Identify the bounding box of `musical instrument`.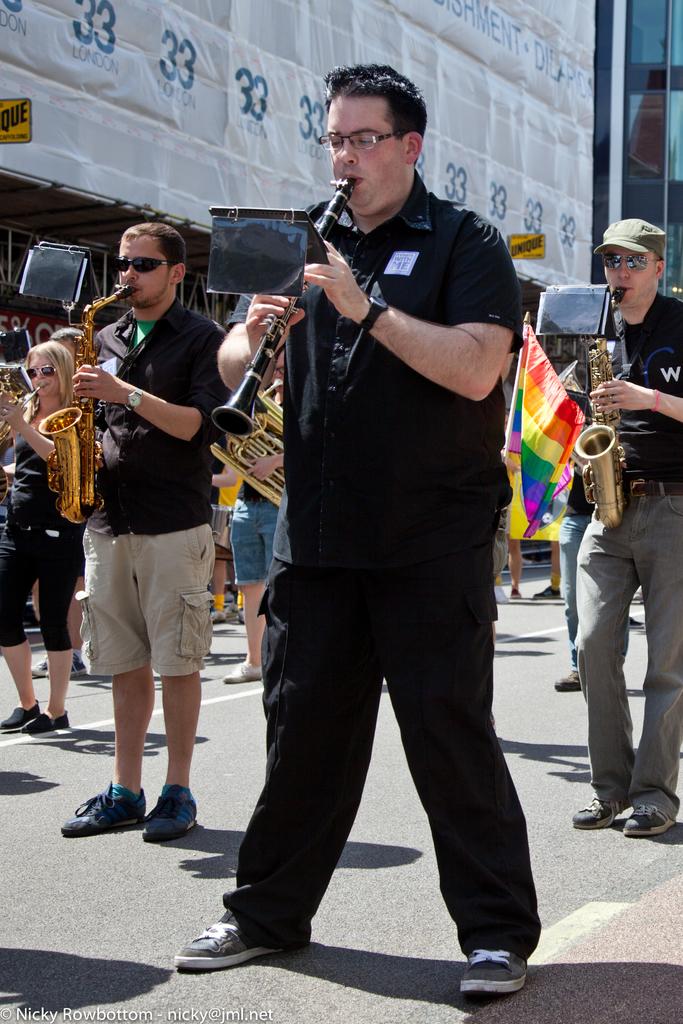
<region>199, 372, 295, 510</region>.
